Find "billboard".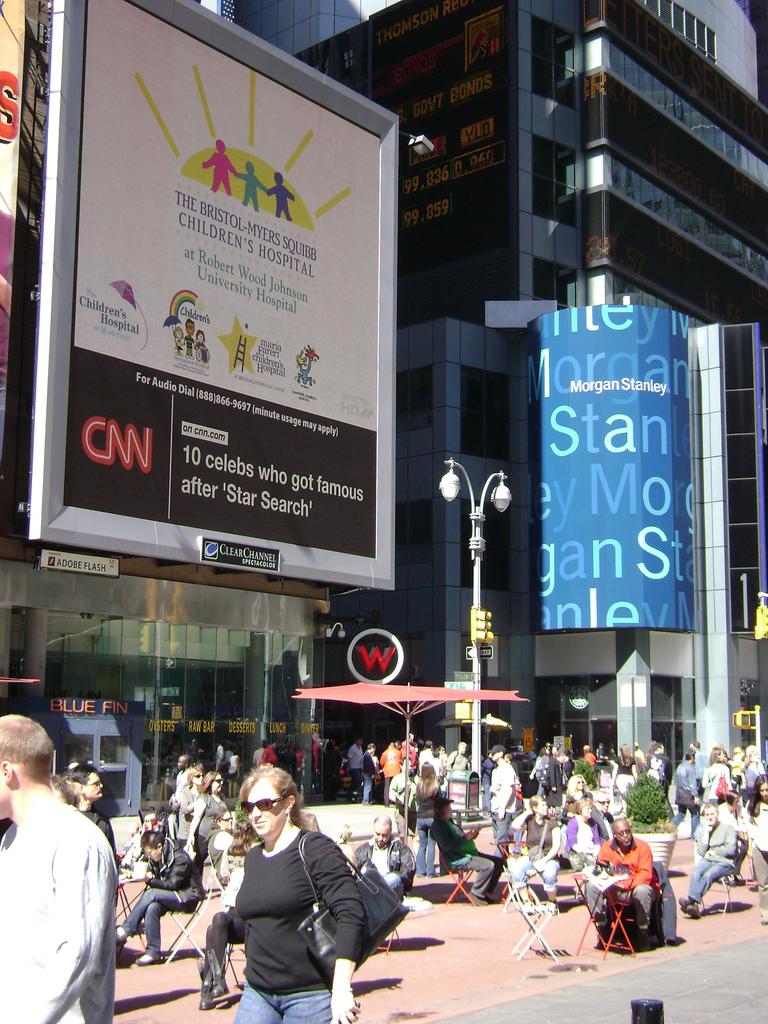
{"left": 81, "top": 0, "right": 386, "bottom": 556}.
